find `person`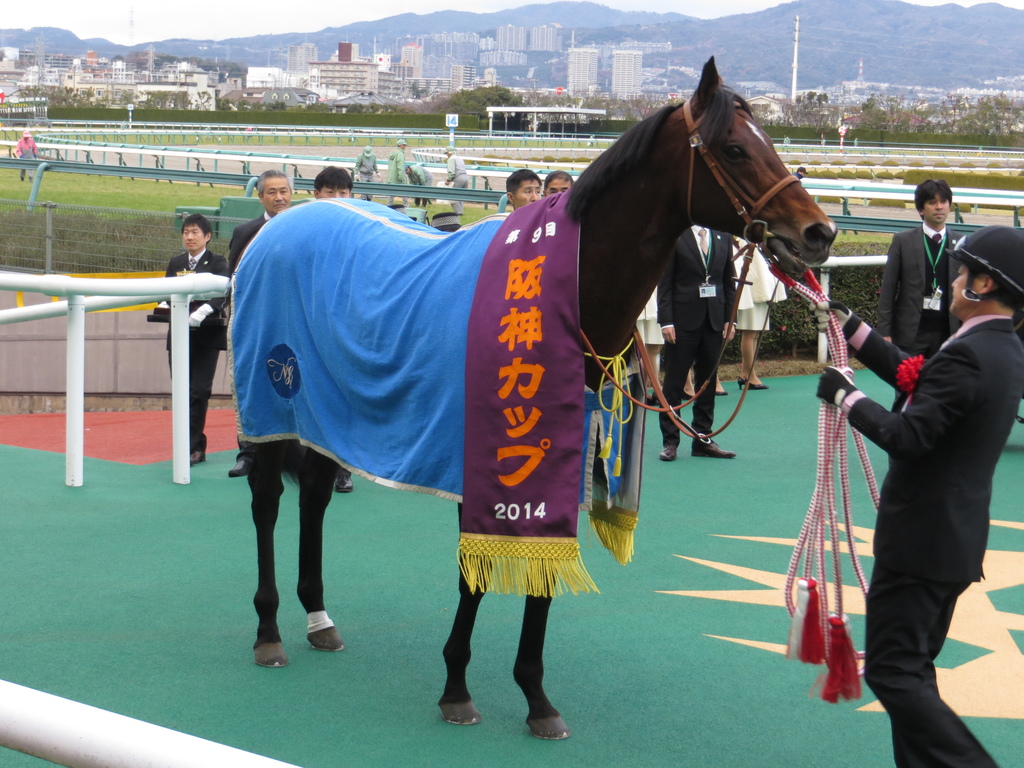
(left=162, top=212, right=231, bottom=460)
